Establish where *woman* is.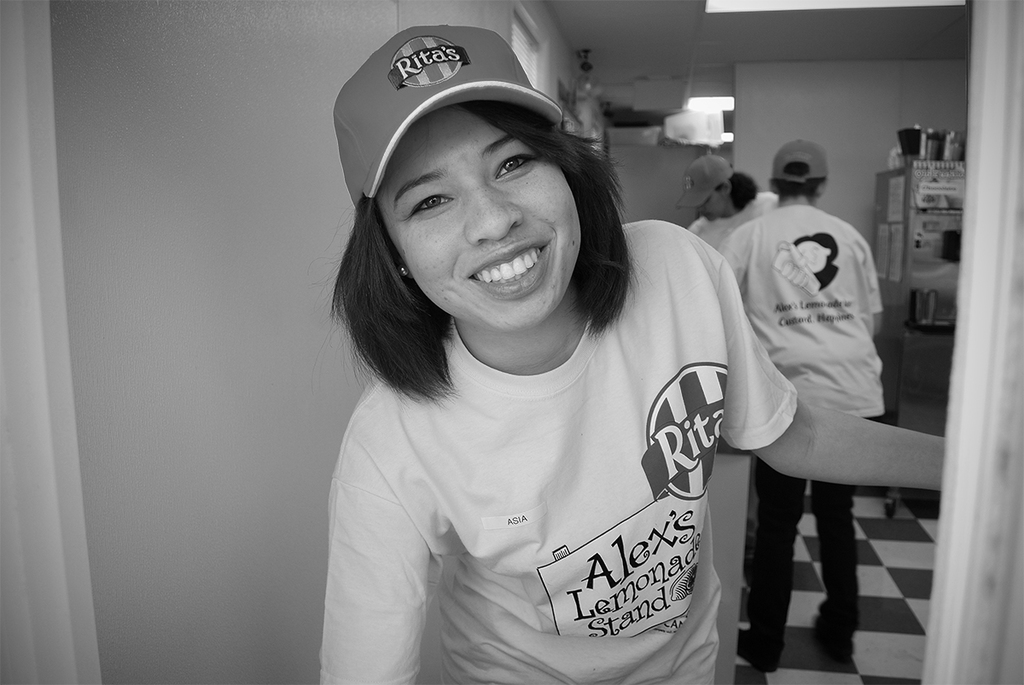
Established at select_region(714, 135, 890, 678).
